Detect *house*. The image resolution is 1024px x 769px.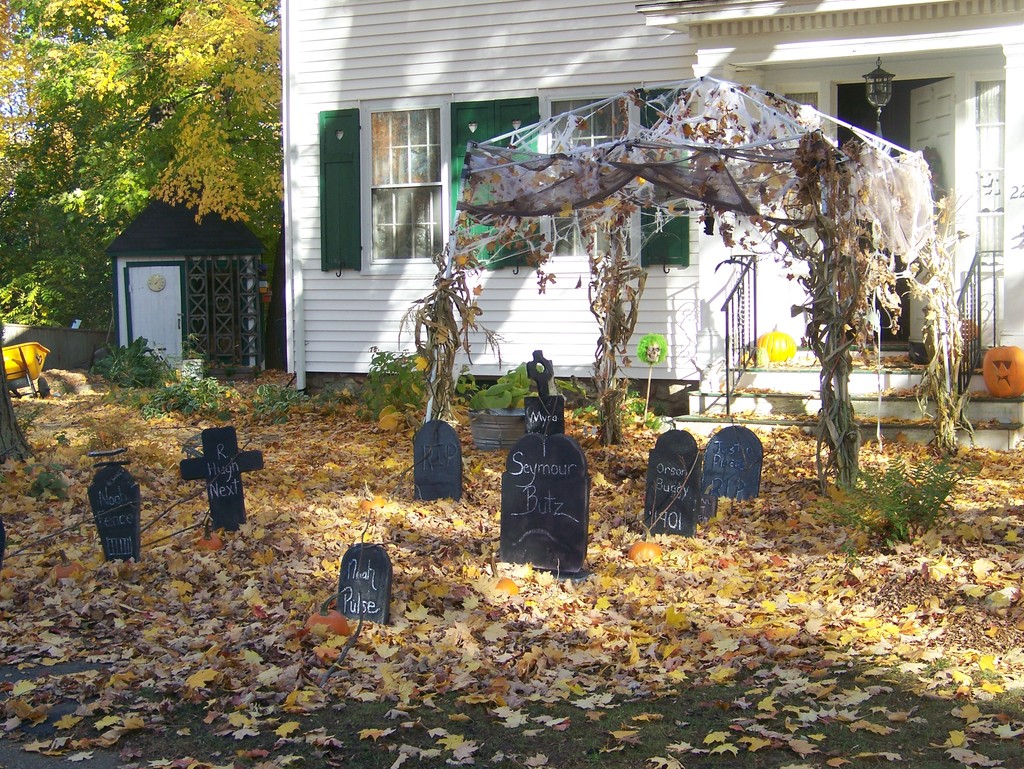
289/1/1020/415.
